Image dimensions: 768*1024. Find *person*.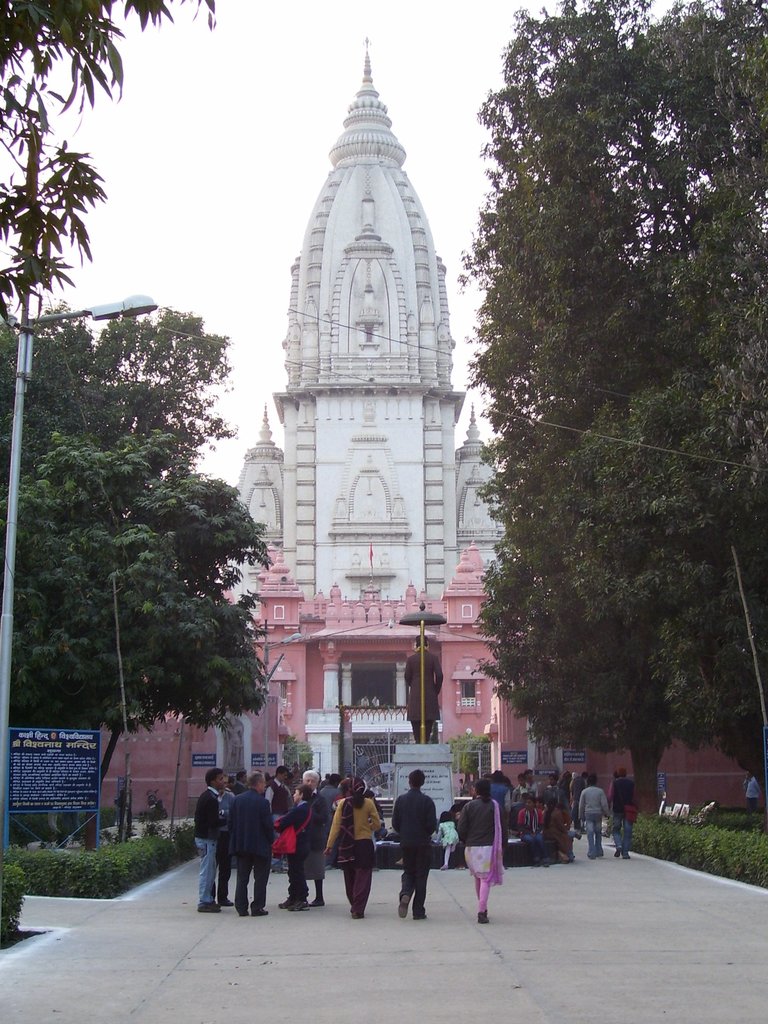
[left=747, top=772, right=765, bottom=813].
